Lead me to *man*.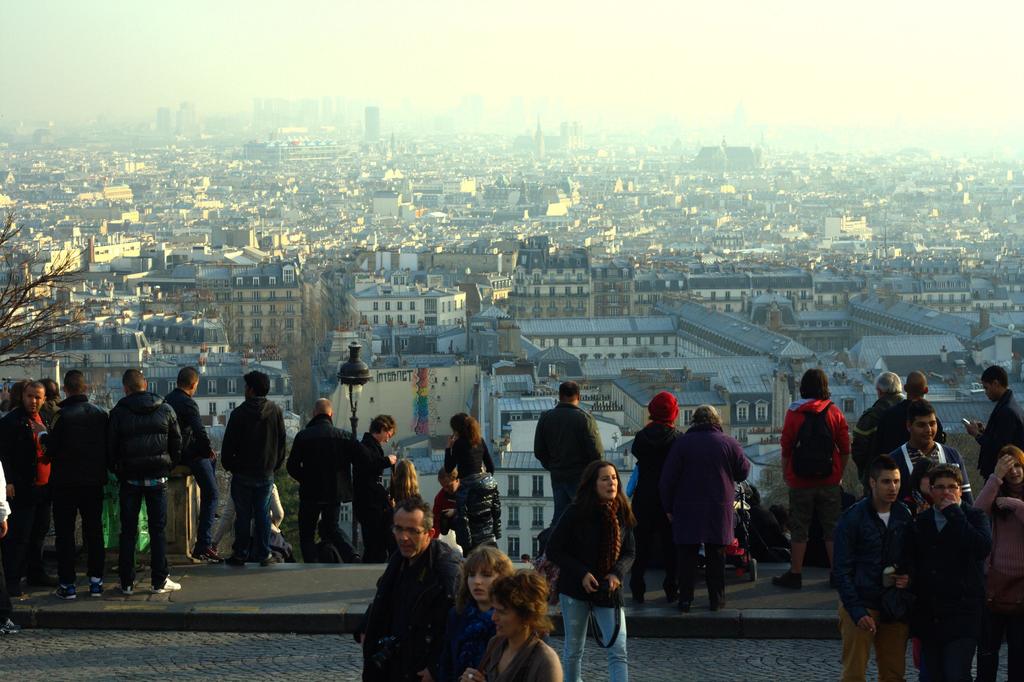
Lead to detection(426, 466, 467, 534).
